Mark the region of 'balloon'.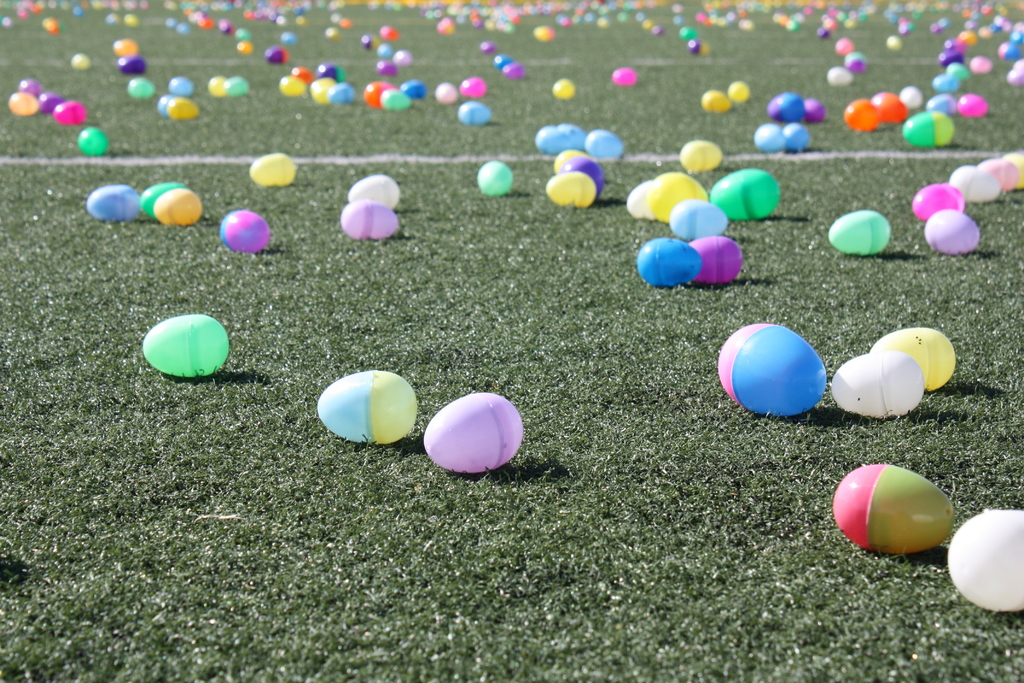
Region: pyautogui.locateOnScreen(829, 65, 854, 88).
